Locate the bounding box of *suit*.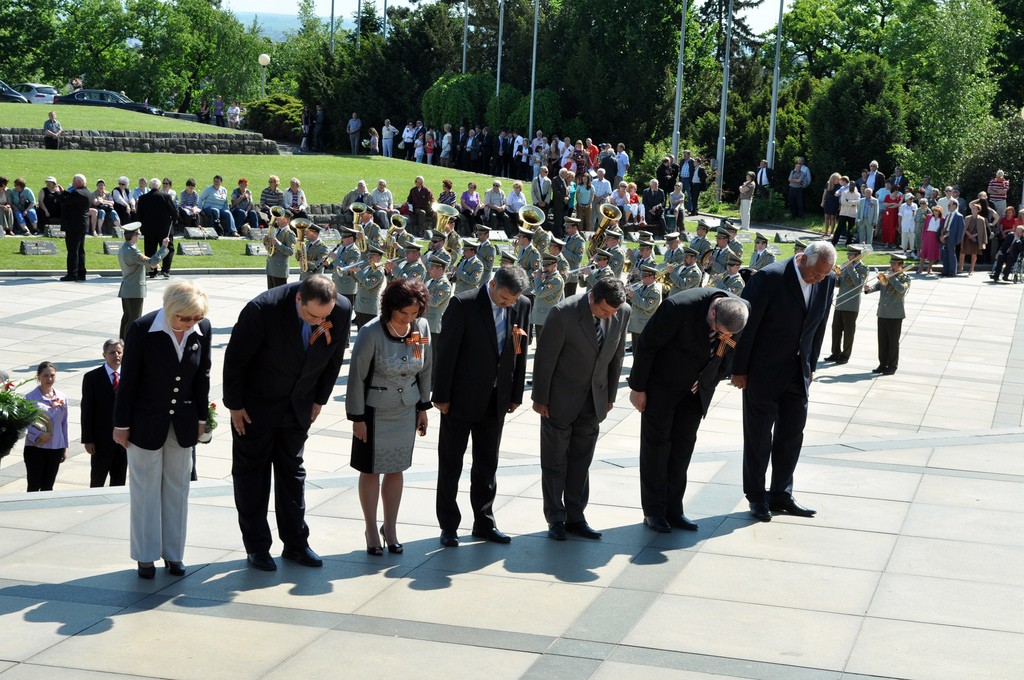
Bounding box: region(584, 264, 609, 290).
